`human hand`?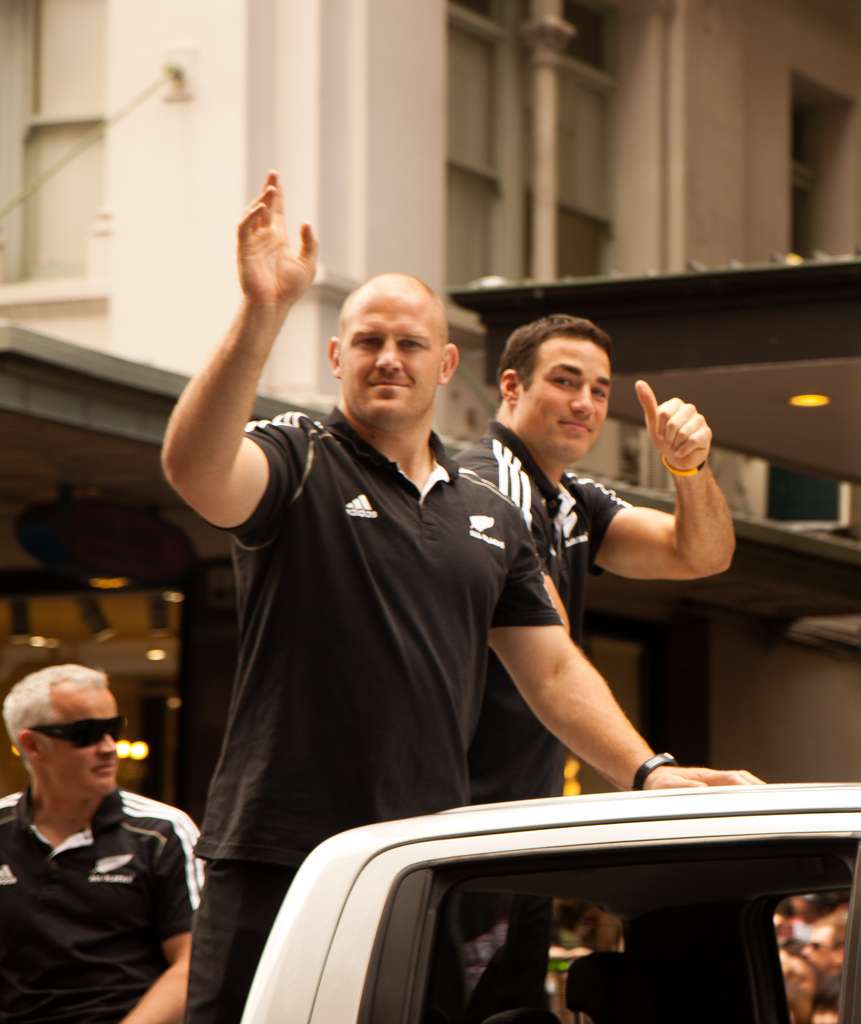
bbox=(644, 767, 766, 790)
